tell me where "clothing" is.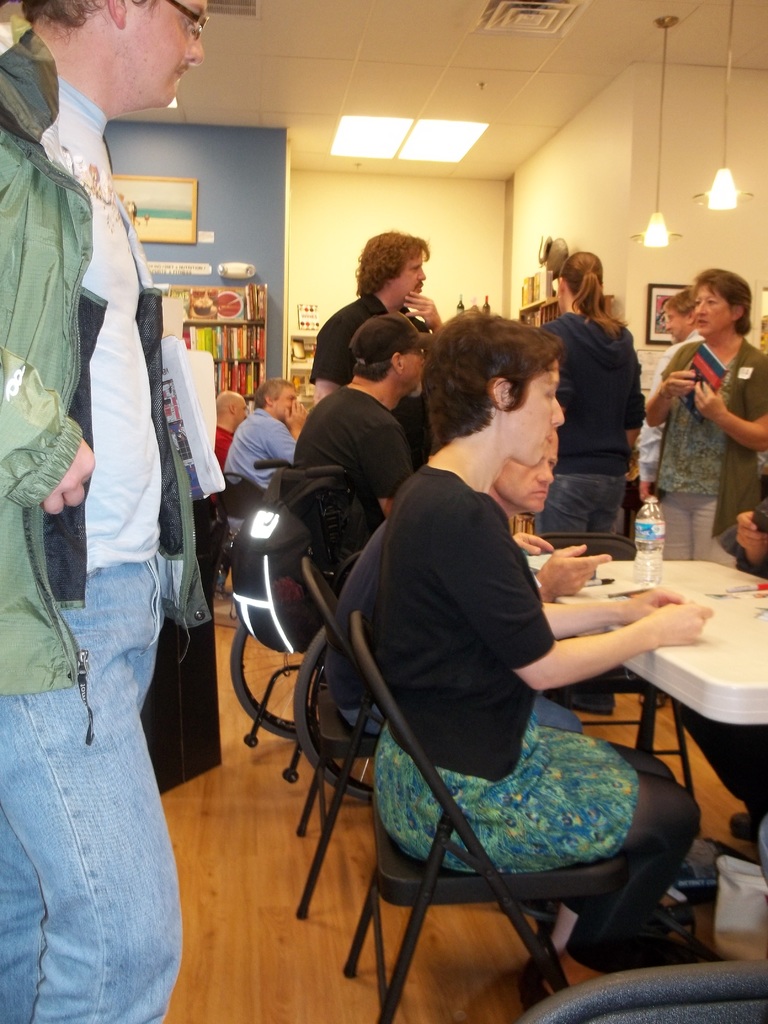
"clothing" is at x1=652, y1=326, x2=767, y2=564.
